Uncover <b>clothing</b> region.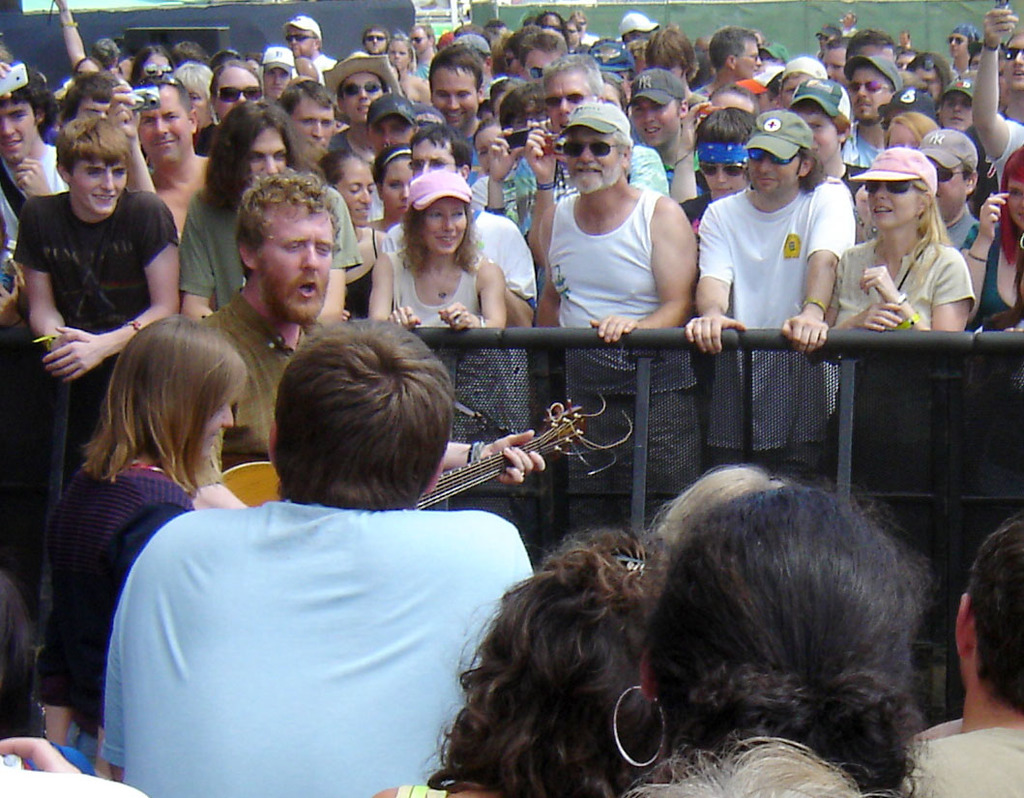
Uncovered: (14, 190, 174, 340).
